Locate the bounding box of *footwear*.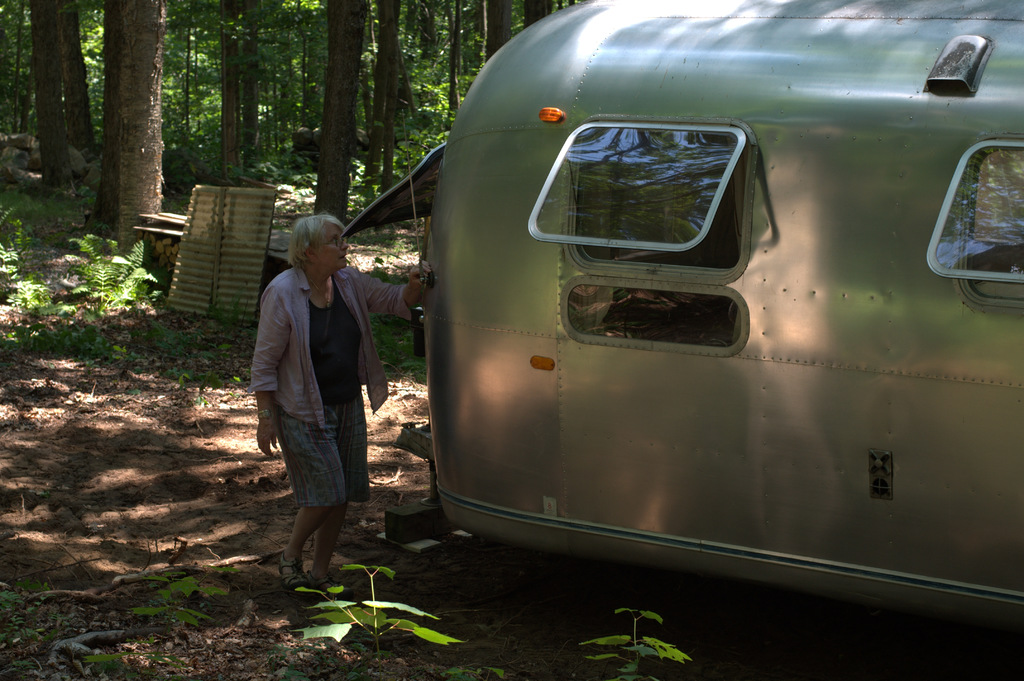
Bounding box: [left=275, top=555, right=310, bottom=596].
